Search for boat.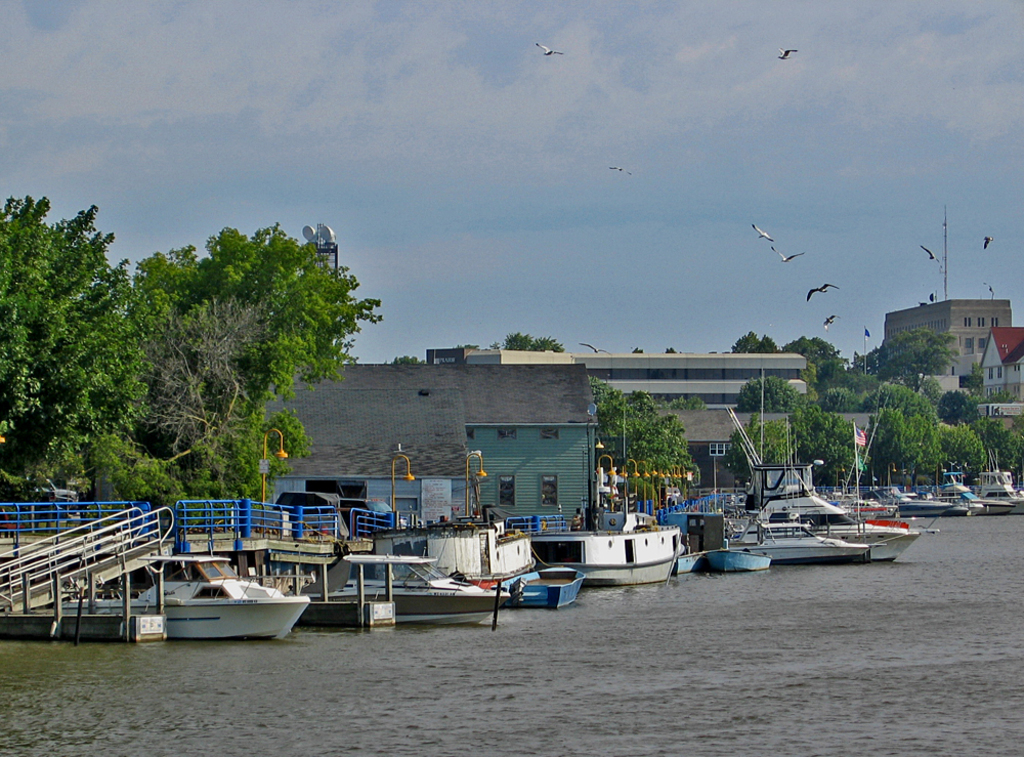
Found at 892,483,958,520.
